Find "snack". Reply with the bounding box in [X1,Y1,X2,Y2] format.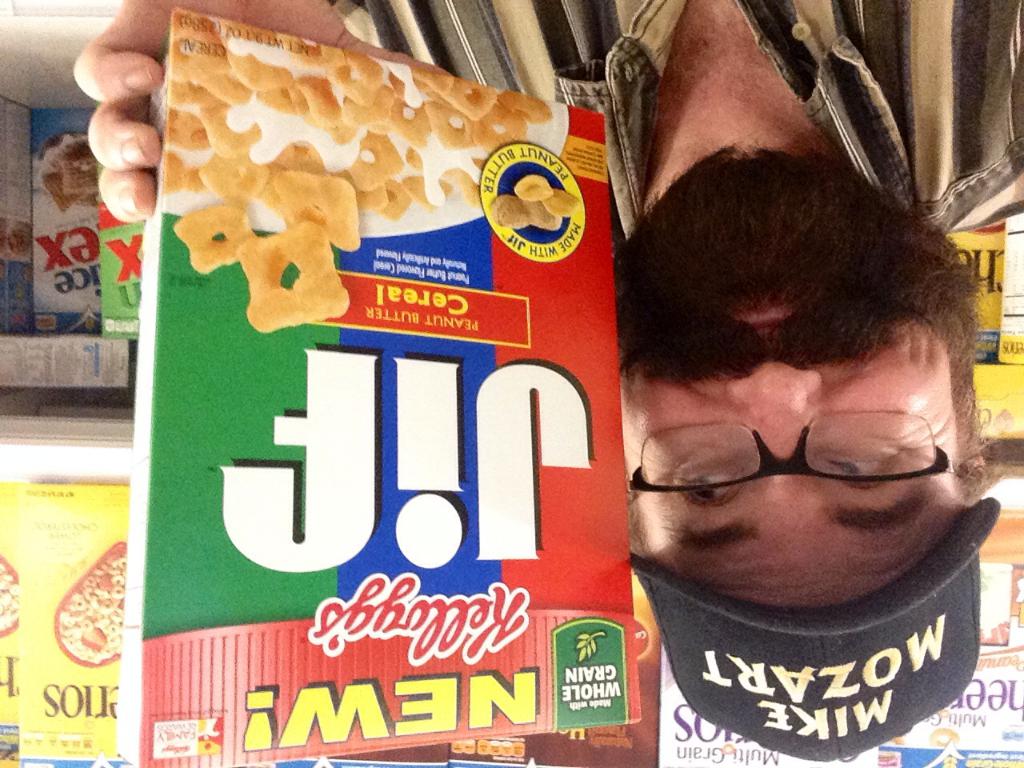
[132,34,691,766].
